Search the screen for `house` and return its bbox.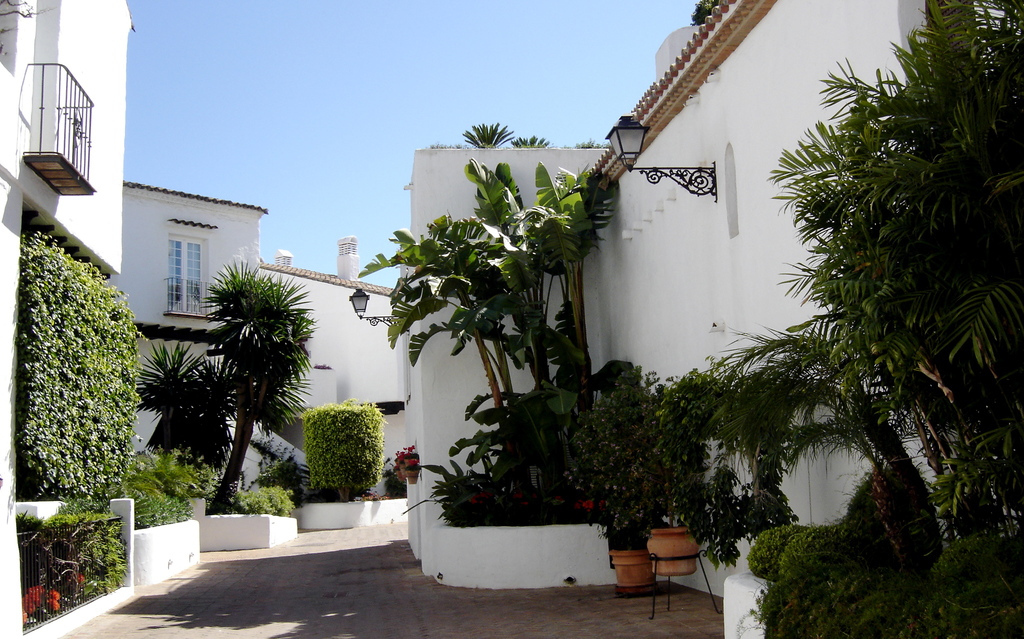
Found: x1=0, y1=0, x2=134, y2=638.
